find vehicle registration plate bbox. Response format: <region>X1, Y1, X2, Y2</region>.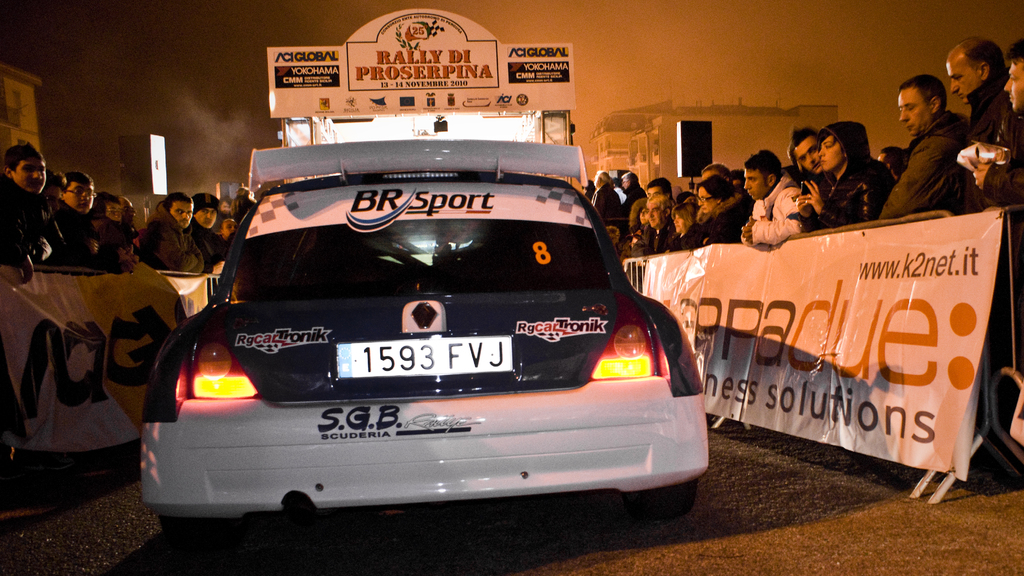
<region>335, 335, 513, 377</region>.
